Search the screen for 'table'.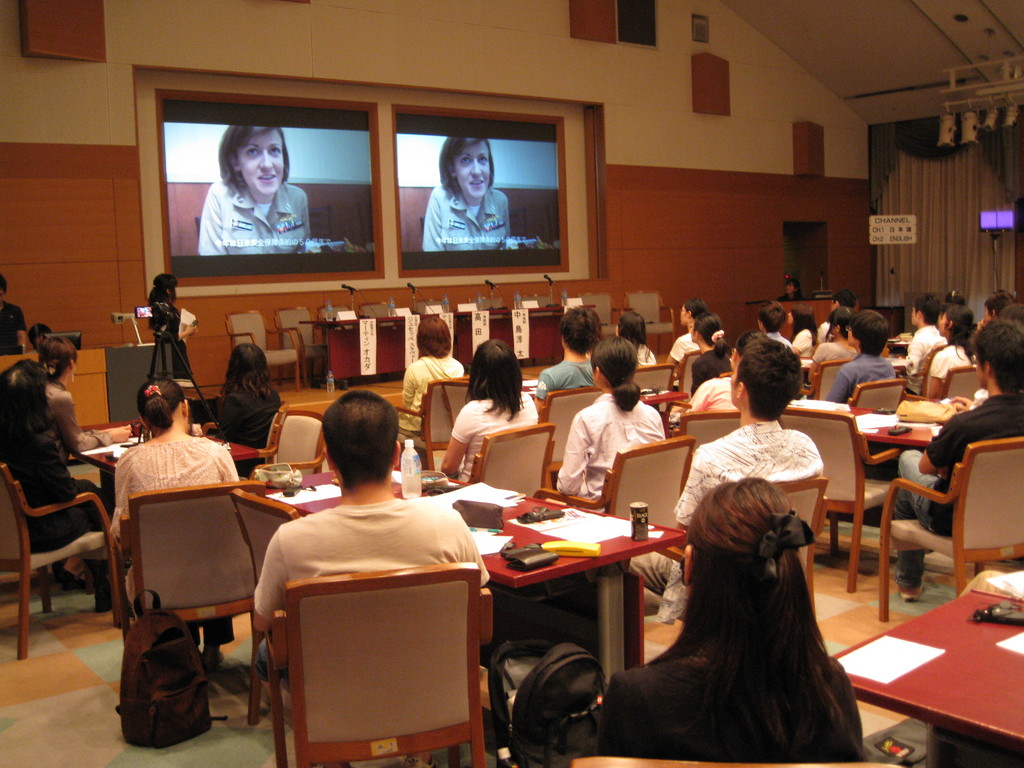
Found at 70,417,264,511.
